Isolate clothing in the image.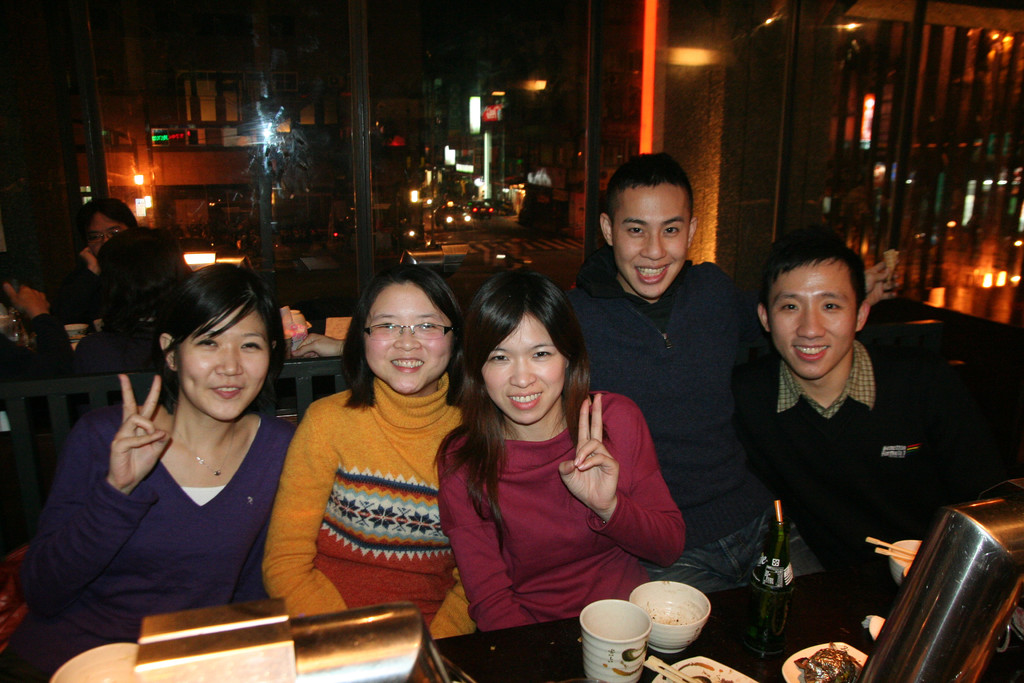
Isolated region: x1=15, y1=390, x2=297, y2=682.
